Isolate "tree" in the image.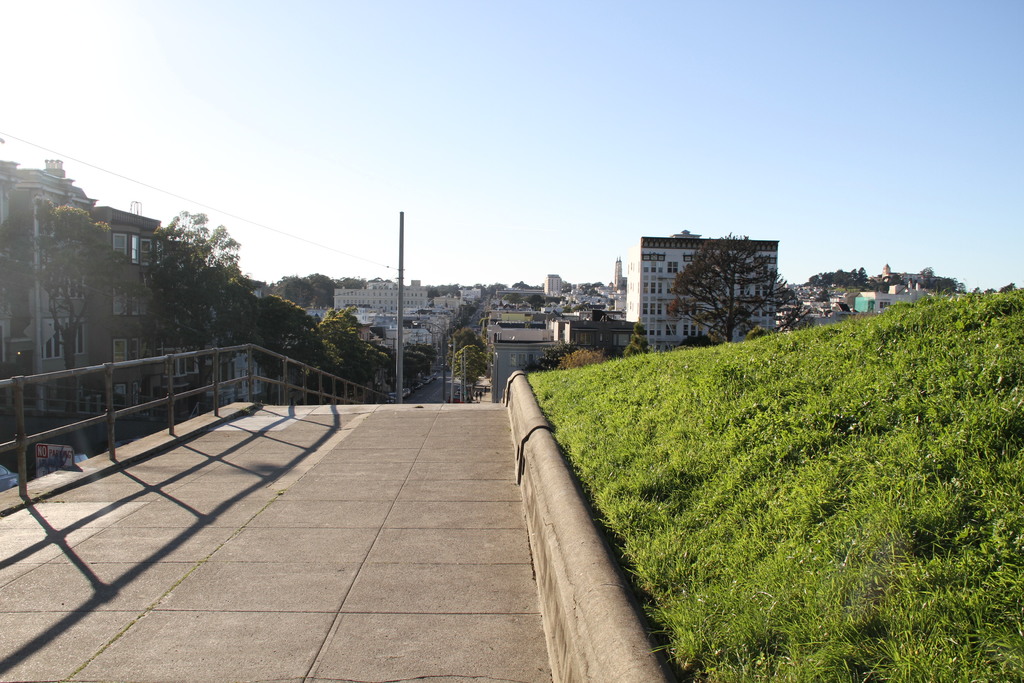
Isolated region: <region>998, 281, 1017, 290</region>.
